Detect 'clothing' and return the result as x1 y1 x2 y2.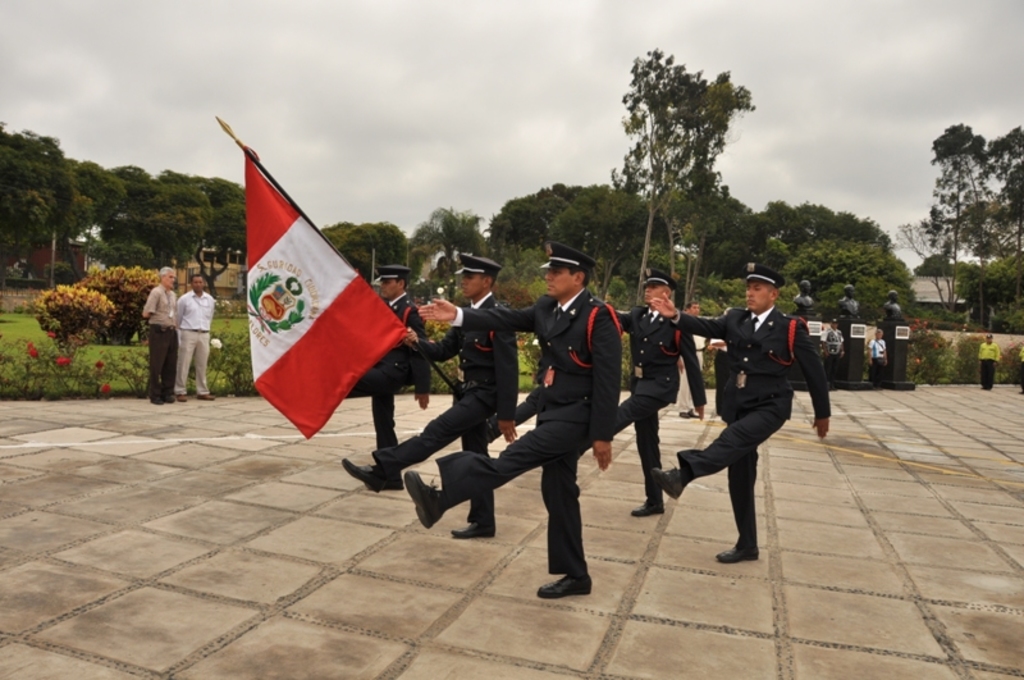
342 296 422 447.
